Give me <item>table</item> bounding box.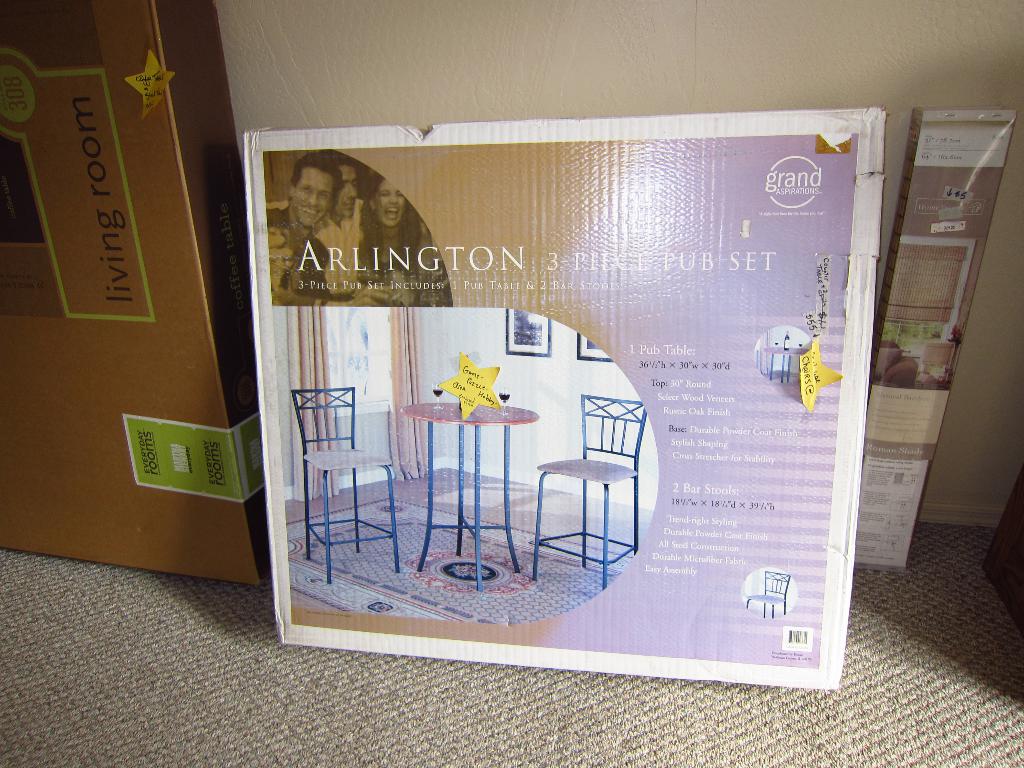
394, 397, 534, 594.
